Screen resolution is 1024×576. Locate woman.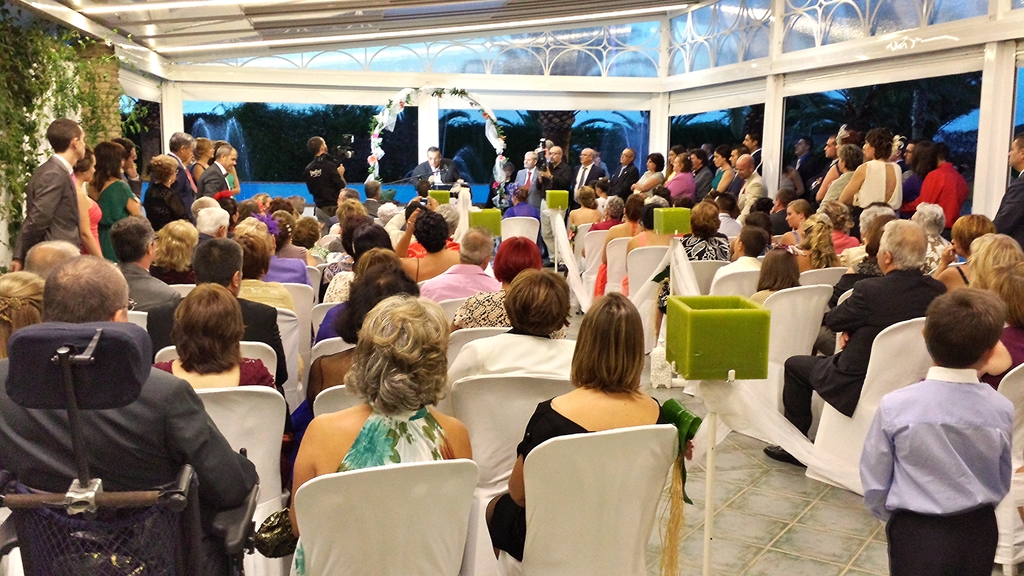
[323, 225, 396, 303].
